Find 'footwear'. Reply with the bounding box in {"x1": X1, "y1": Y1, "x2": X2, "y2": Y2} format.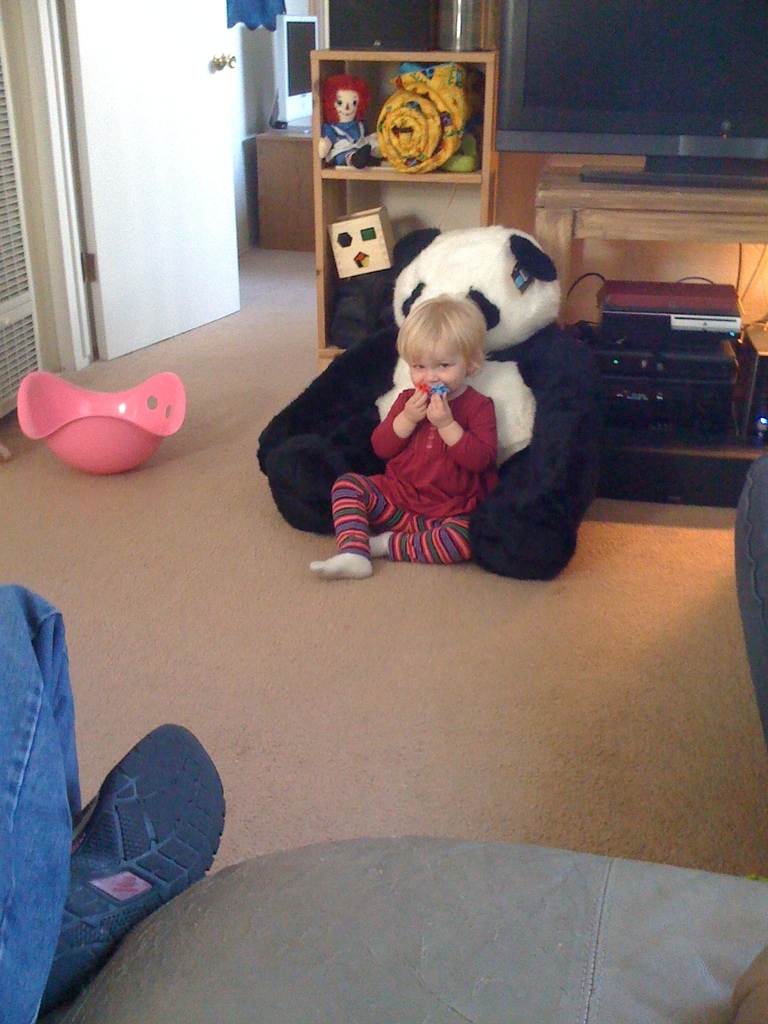
{"x1": 35, "y1": 714, "x2": 209, "y2": 973}.
